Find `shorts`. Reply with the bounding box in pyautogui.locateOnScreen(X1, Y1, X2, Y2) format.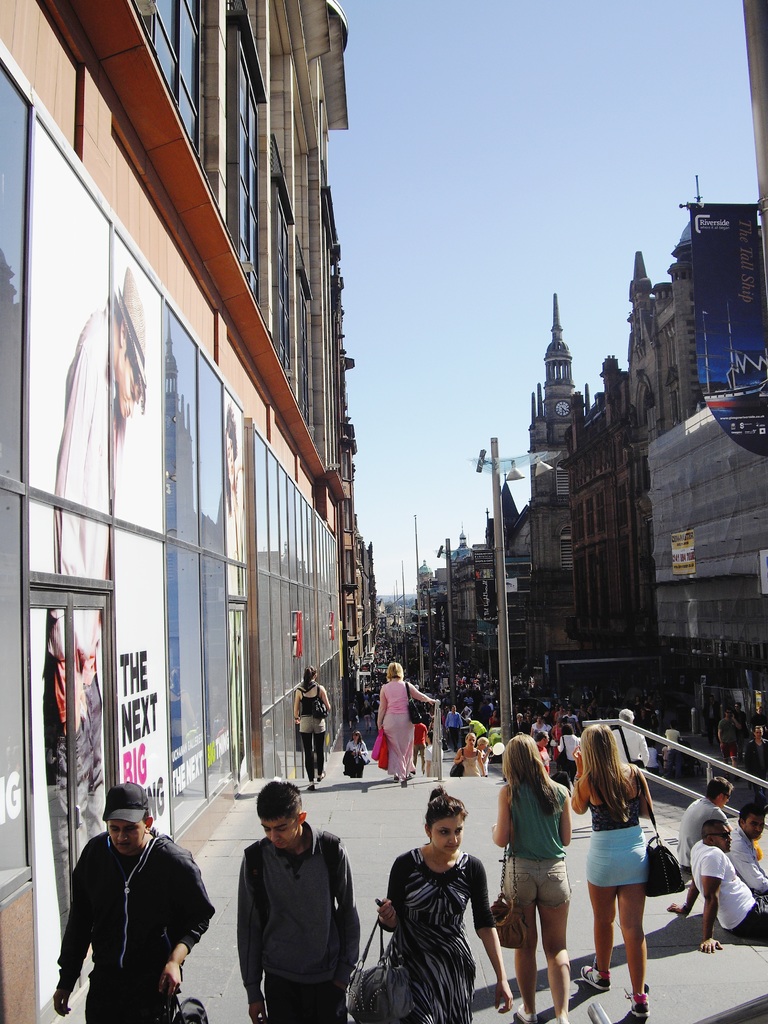
pyautogui.locateOnScreen(586, 824, 646, 891).
